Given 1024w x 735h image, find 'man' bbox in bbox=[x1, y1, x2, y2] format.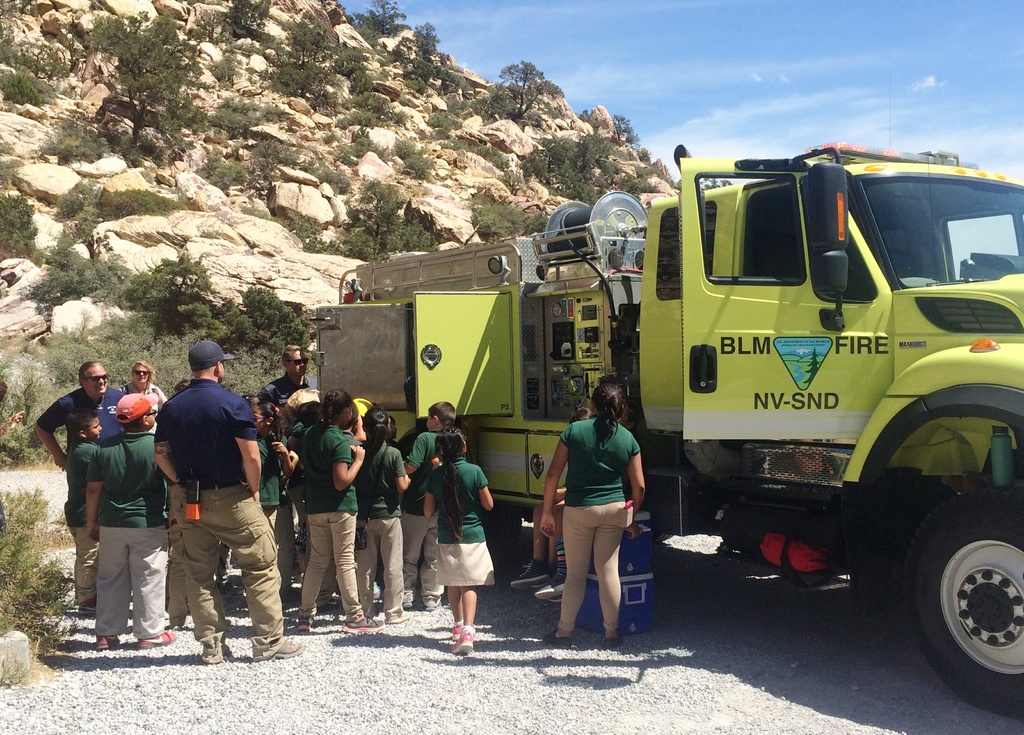
bbox=[255, 343, 312, 549].
